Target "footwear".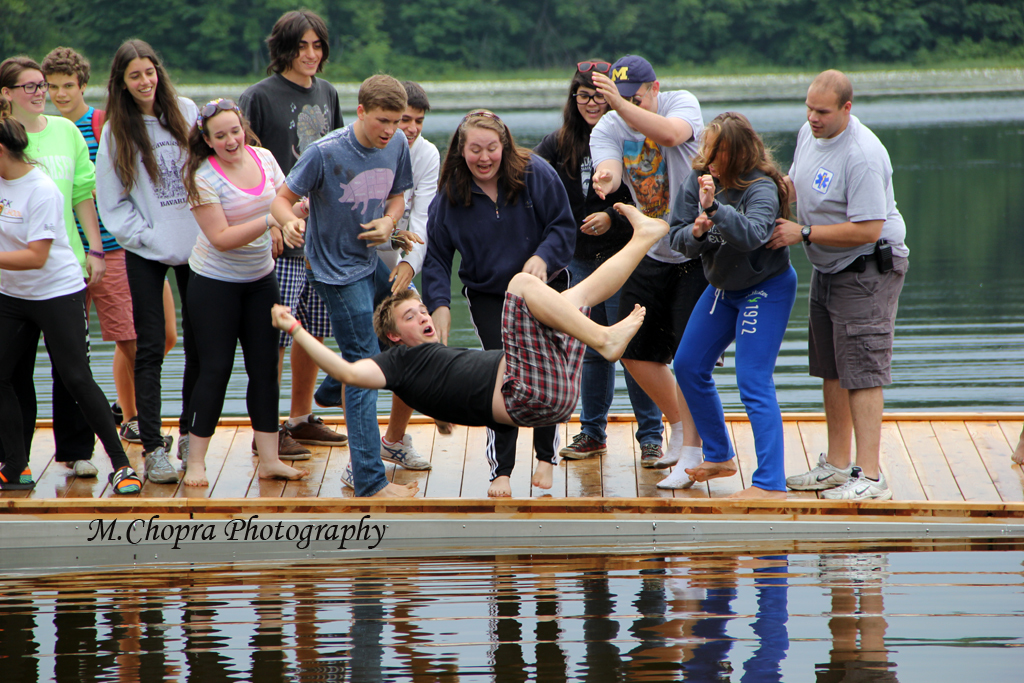
Target region: rect(653, 423, 689, 461).
